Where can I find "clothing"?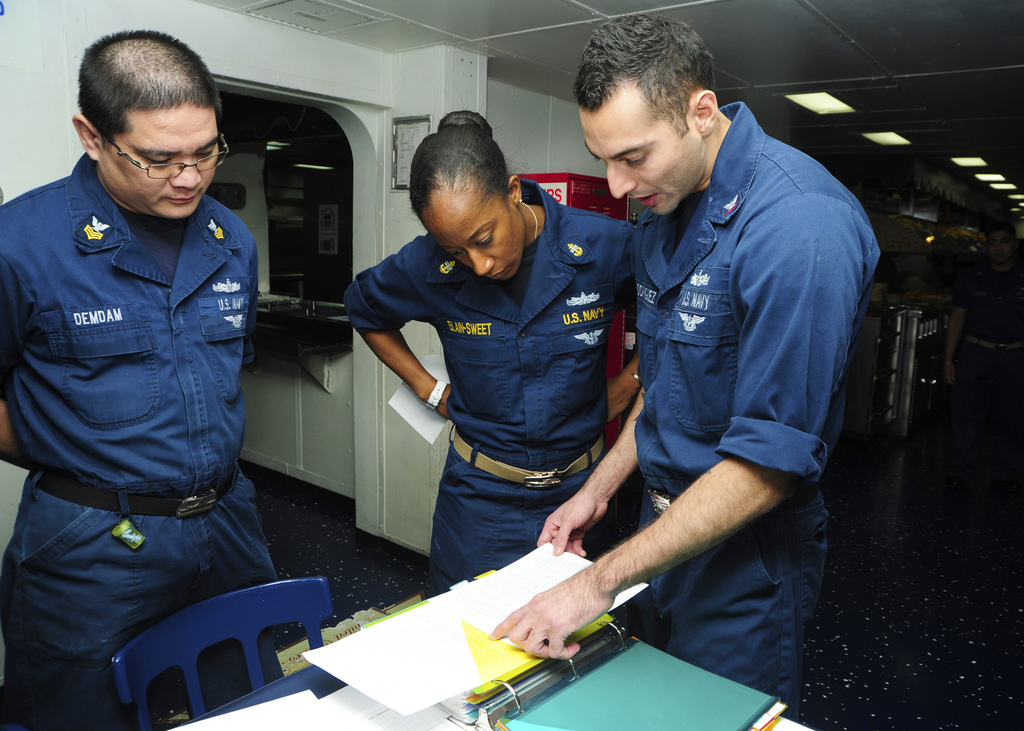
You can find it at (0, 148, 297, 730).
